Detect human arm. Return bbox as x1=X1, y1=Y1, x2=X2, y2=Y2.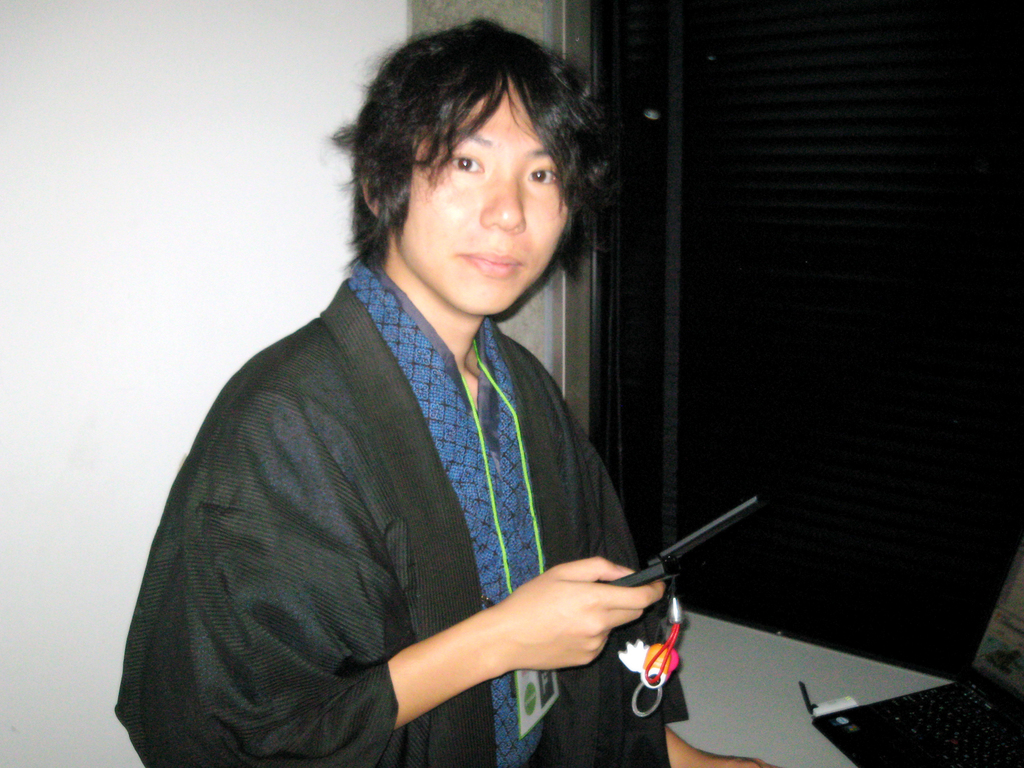
x1=584, y1=444, x2=788, y2=767.
